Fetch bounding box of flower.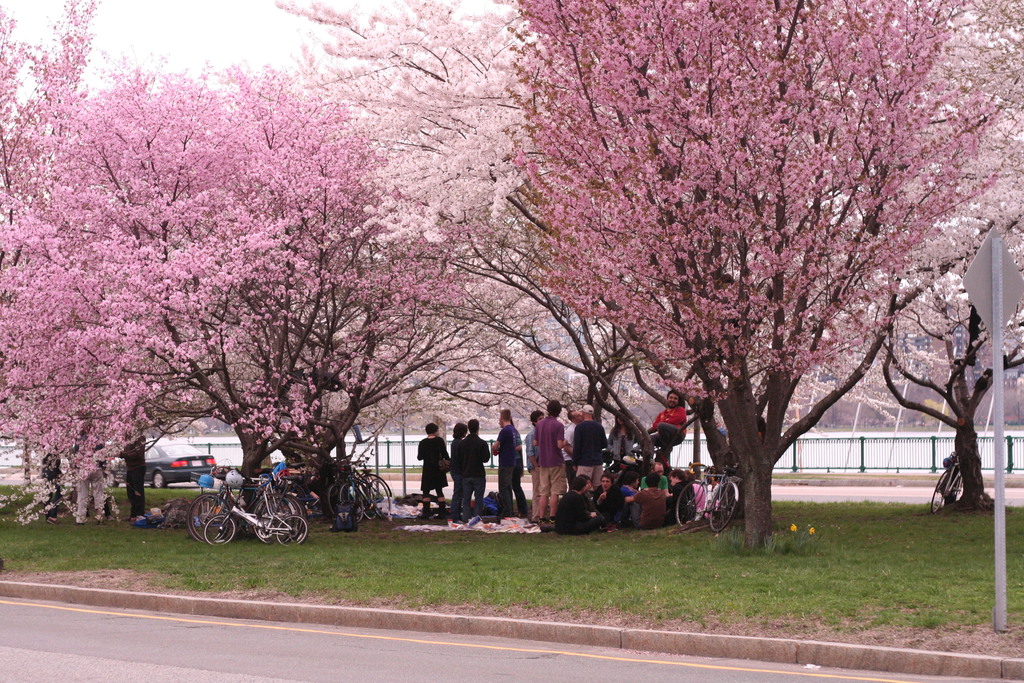
Bbox: [788, 522, 799, 533].
